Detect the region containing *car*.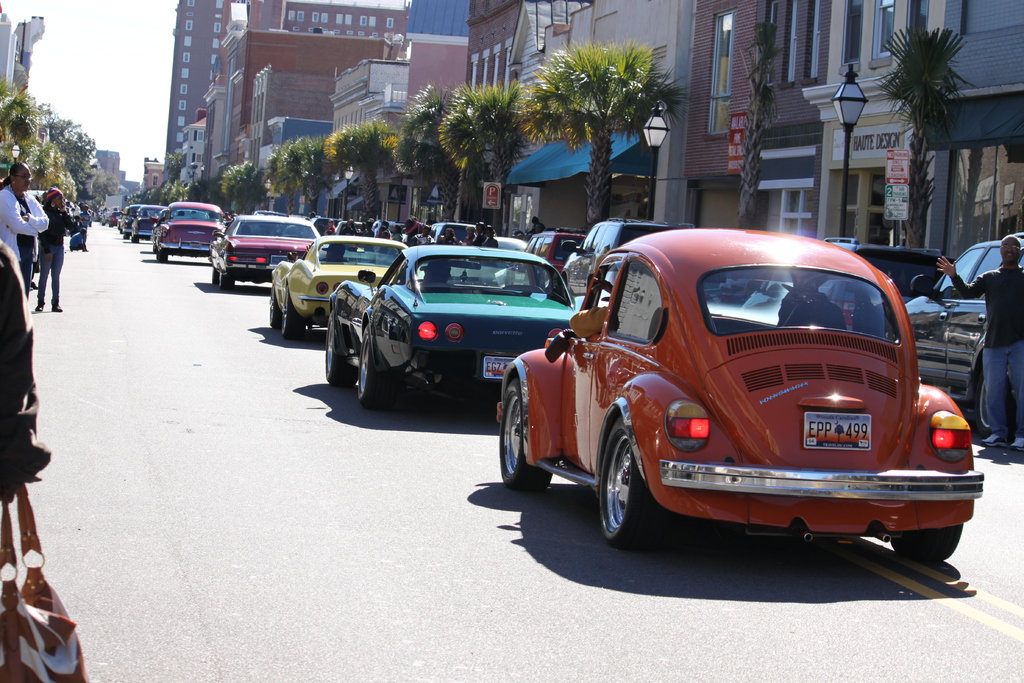
x1=425 y1=222 x2=492 y2=242.
